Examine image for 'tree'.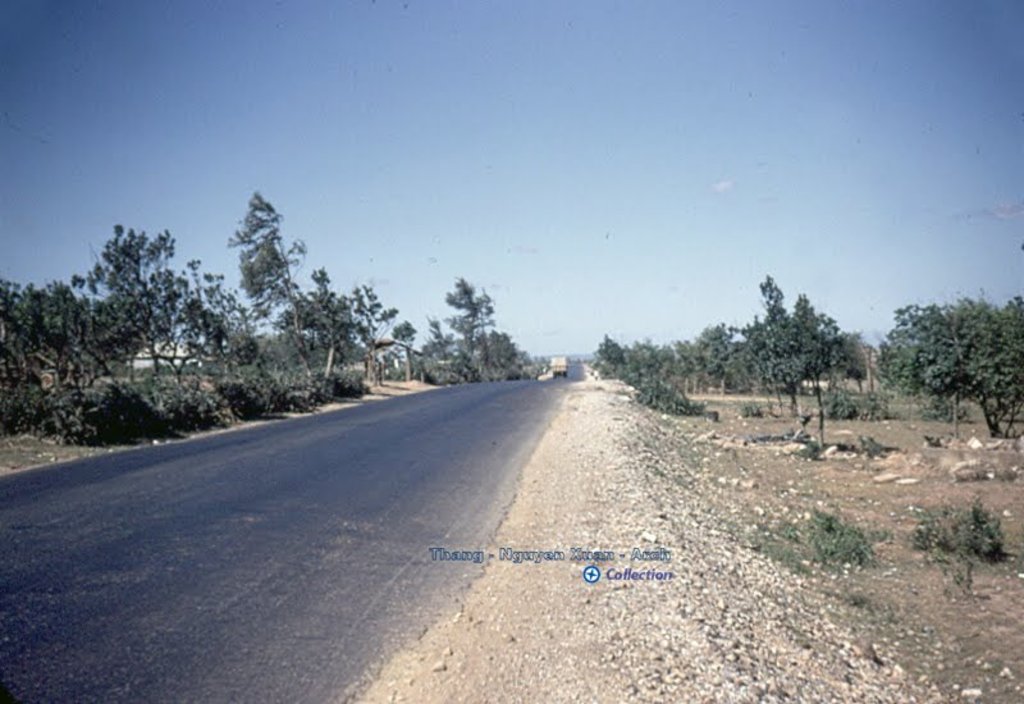
Examination result: left=663, top=338, right=700, bottom=393.
